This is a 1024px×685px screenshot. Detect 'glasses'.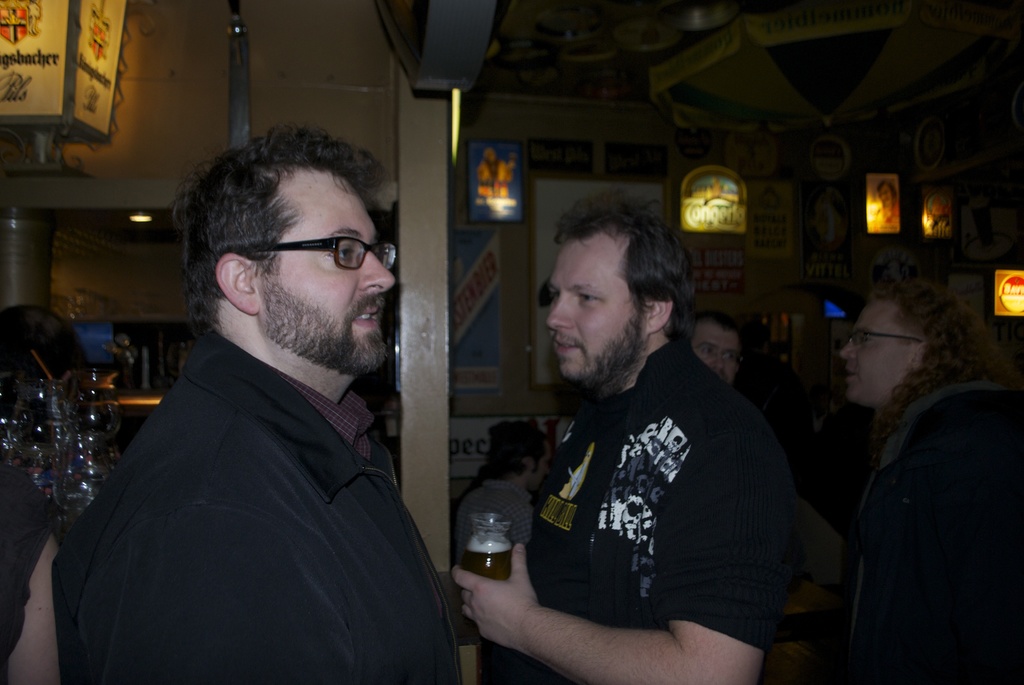
<bbox>836, 326, 929, 351</bbox>.
